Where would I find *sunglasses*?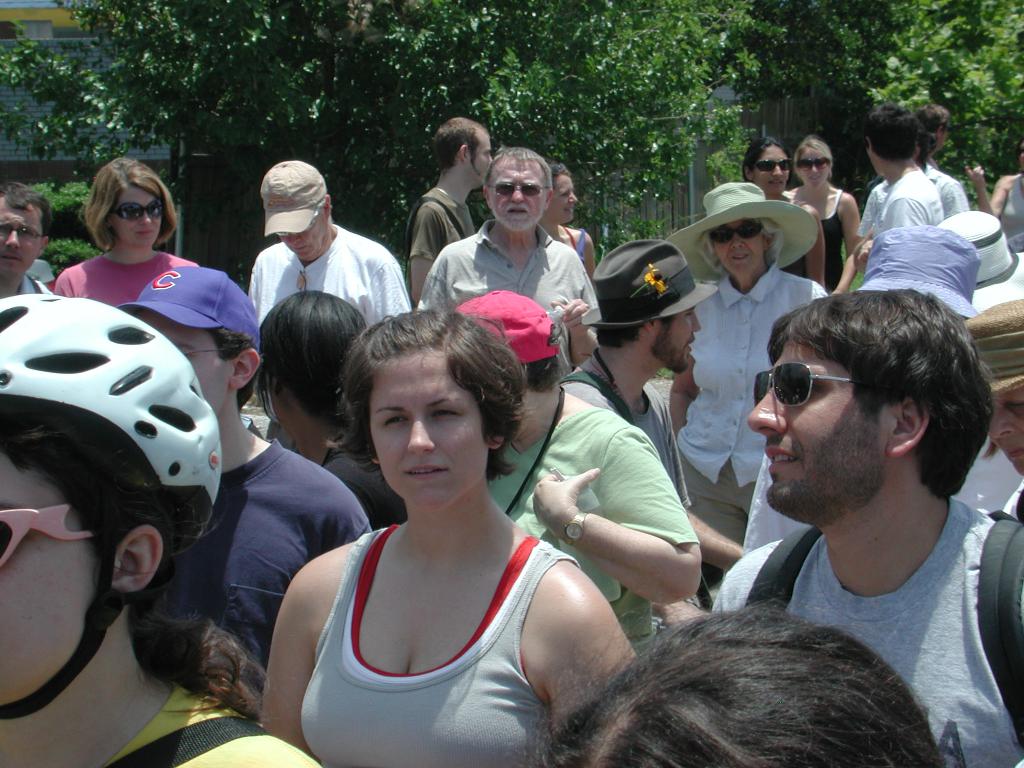
At crop(0, 507, 104, 572).
